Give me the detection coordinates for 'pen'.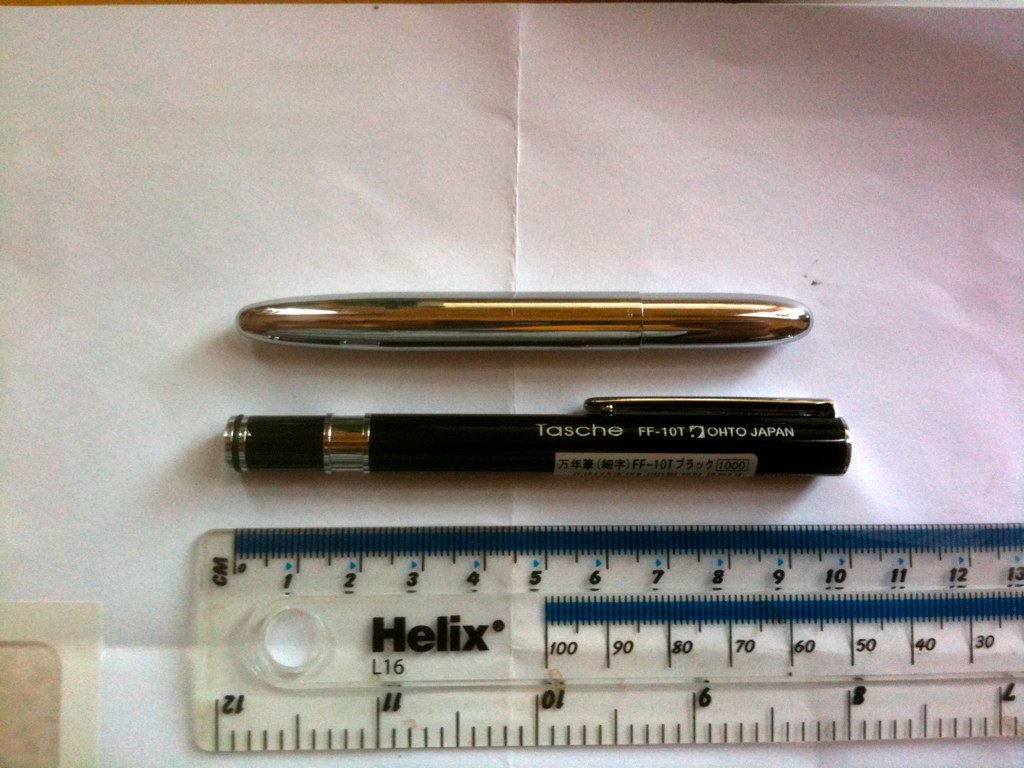
<box>227,284,821,362</box>.
